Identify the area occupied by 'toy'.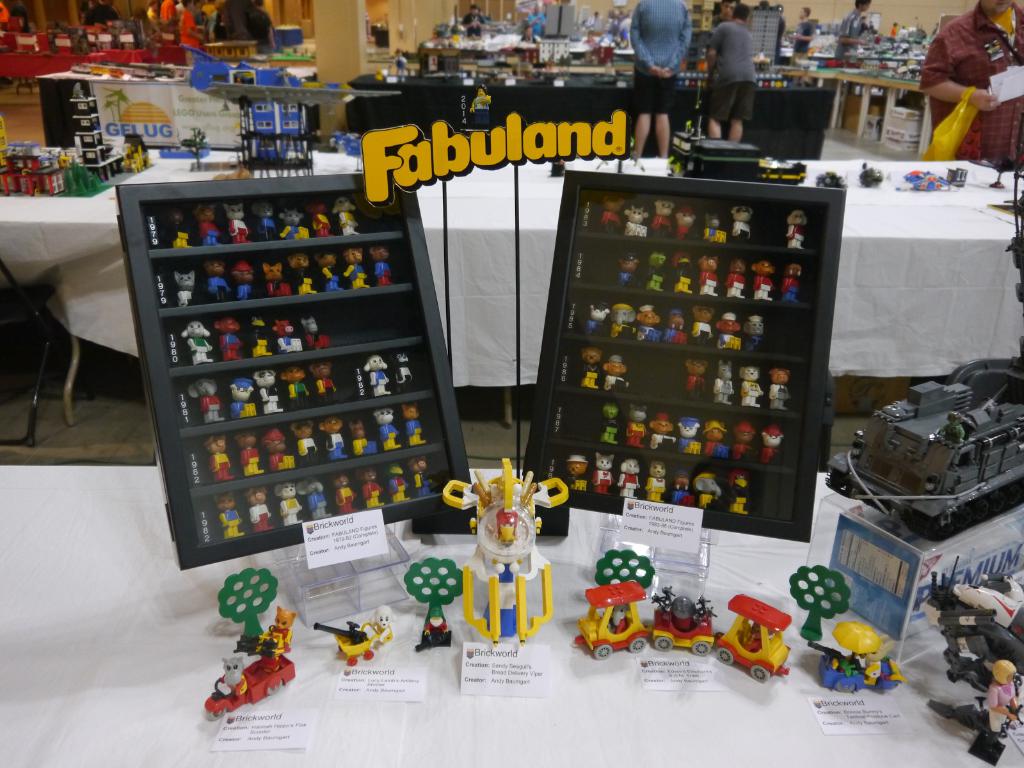
Area: select_region(769, 368, 790, 412).
